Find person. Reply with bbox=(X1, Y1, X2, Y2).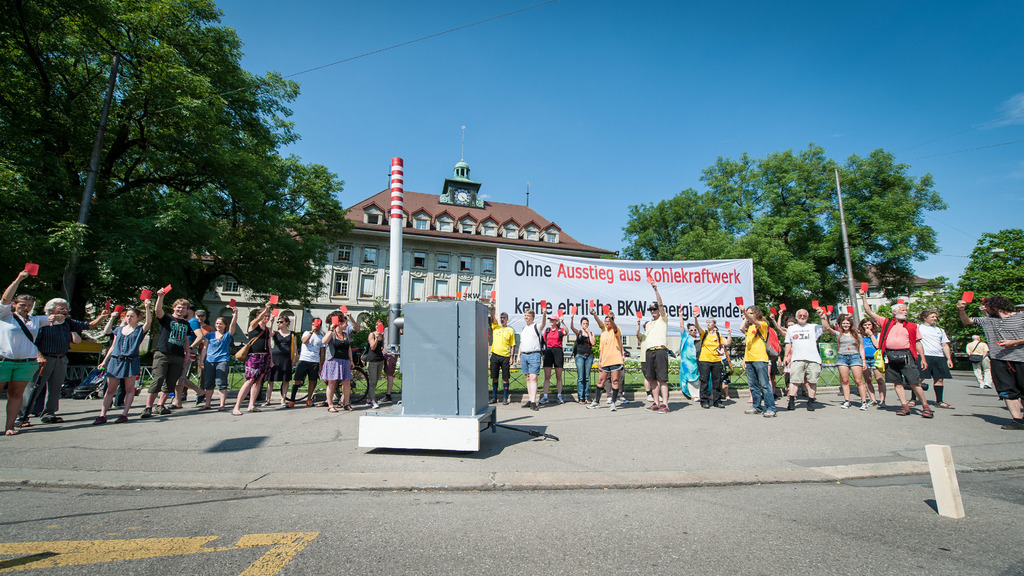
bbox=(147, 282, 189, 418).
